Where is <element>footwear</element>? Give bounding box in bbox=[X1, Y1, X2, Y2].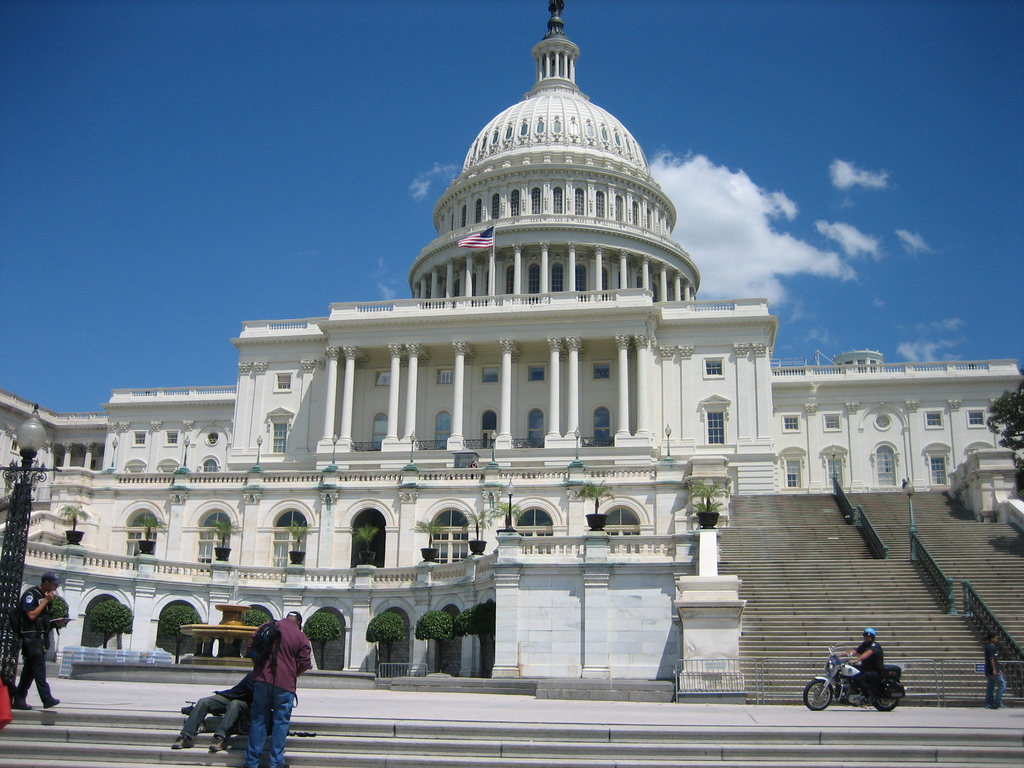
bbox=[209, 736, 227, 755].
